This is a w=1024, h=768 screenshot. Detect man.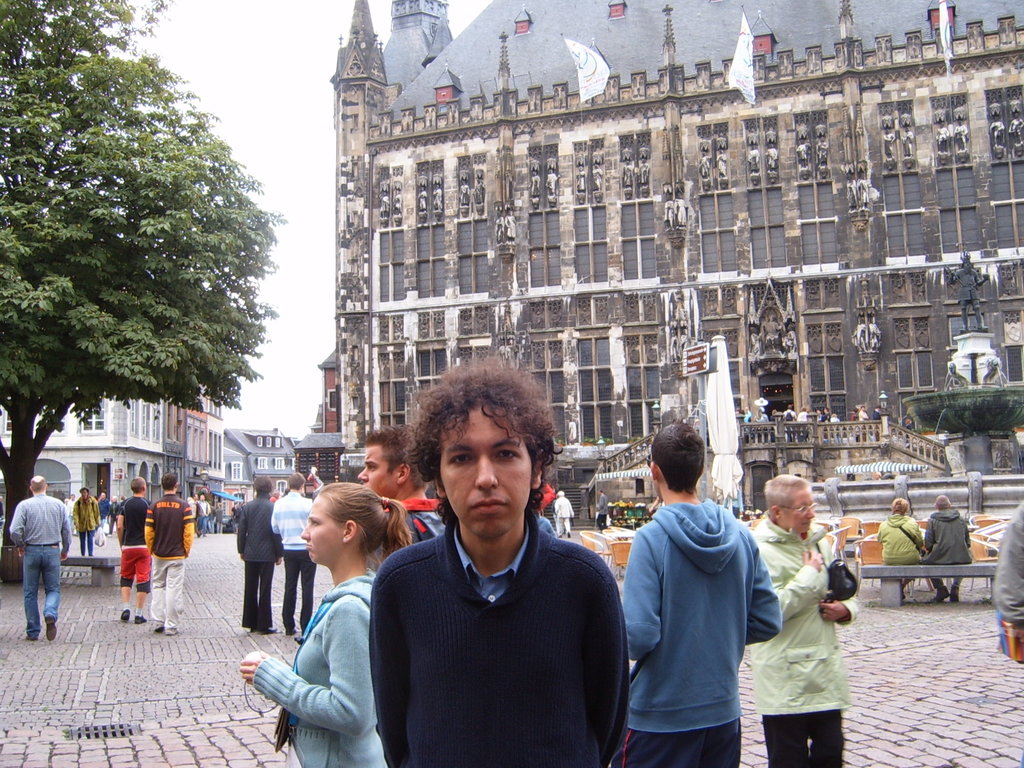
4,474,75,643.
